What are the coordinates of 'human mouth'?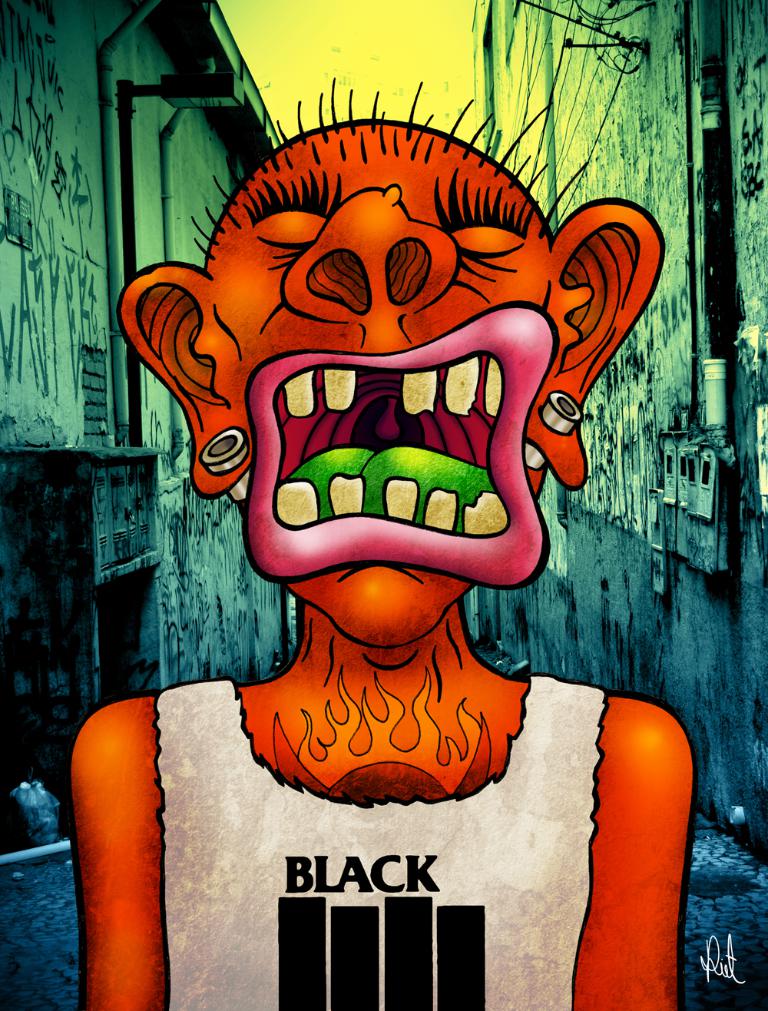
<bbox>239, 300, 552, 589</bbox>.
